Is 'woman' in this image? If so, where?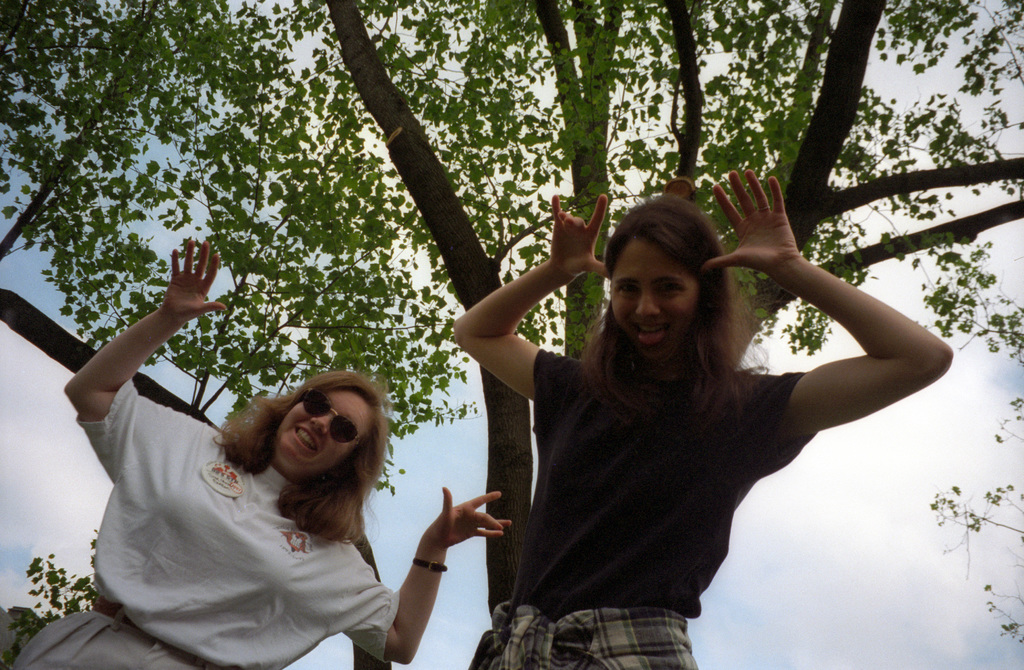
Yes, at [x1=2, y1=236, x2=509, y2=669].
